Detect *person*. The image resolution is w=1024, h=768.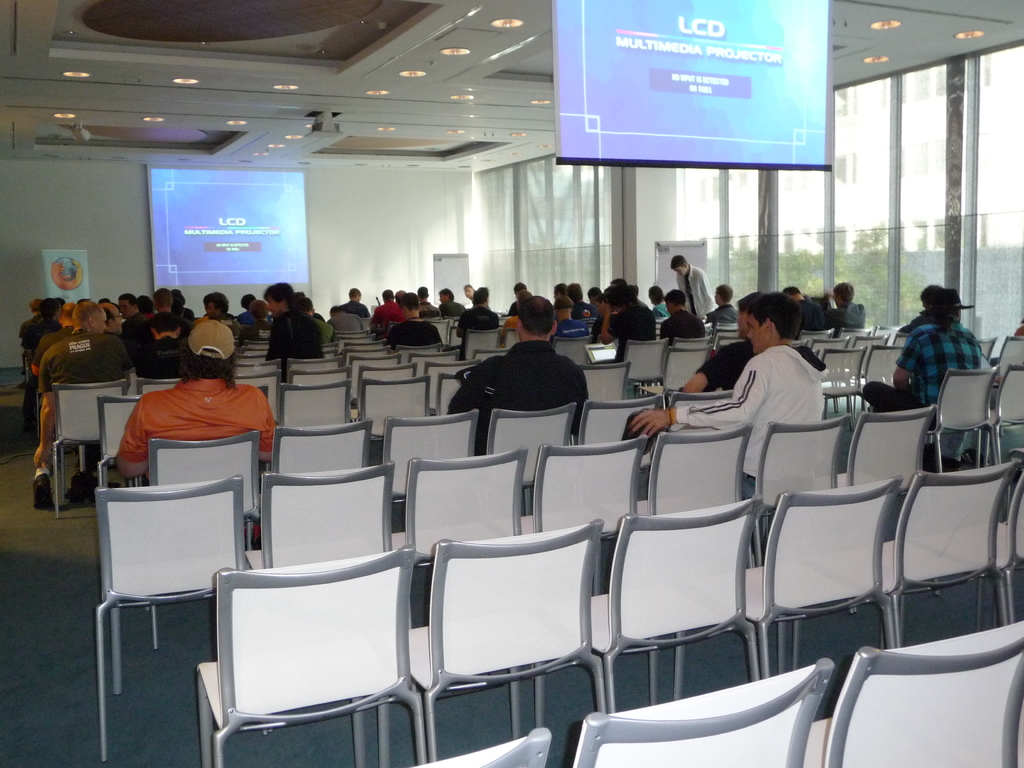
x1=372, y1=286, x2=408, y2=344.
